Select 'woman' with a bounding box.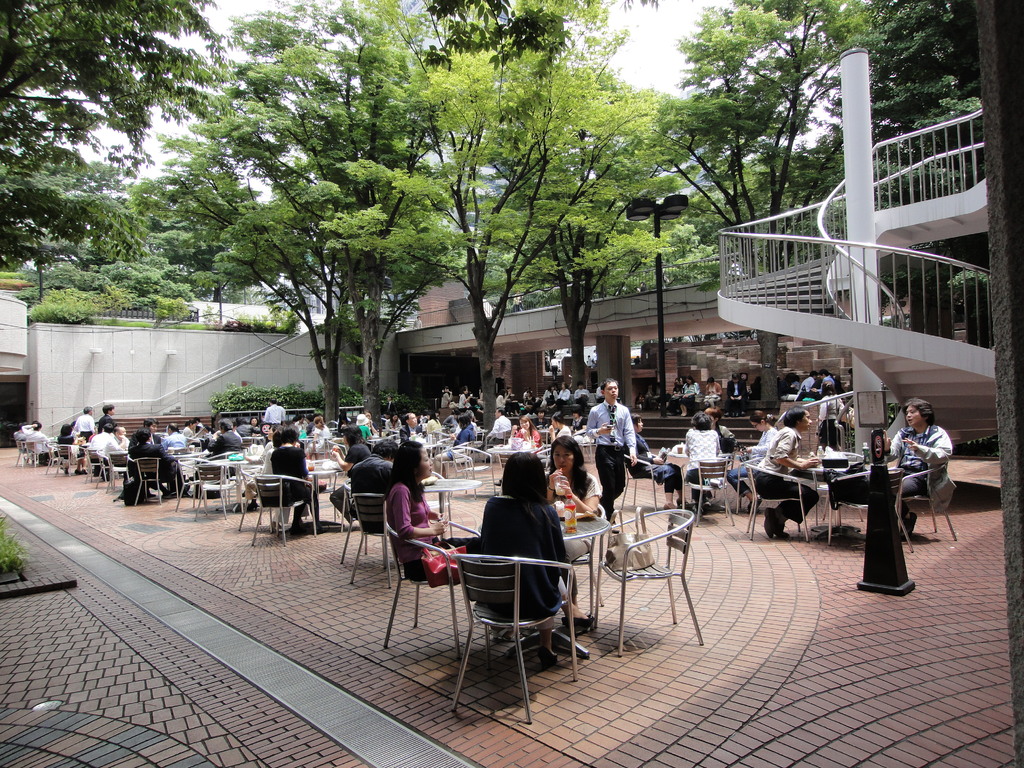
{"x1": 383, "y1": 436, "x2": 483, "y2": 589}.
